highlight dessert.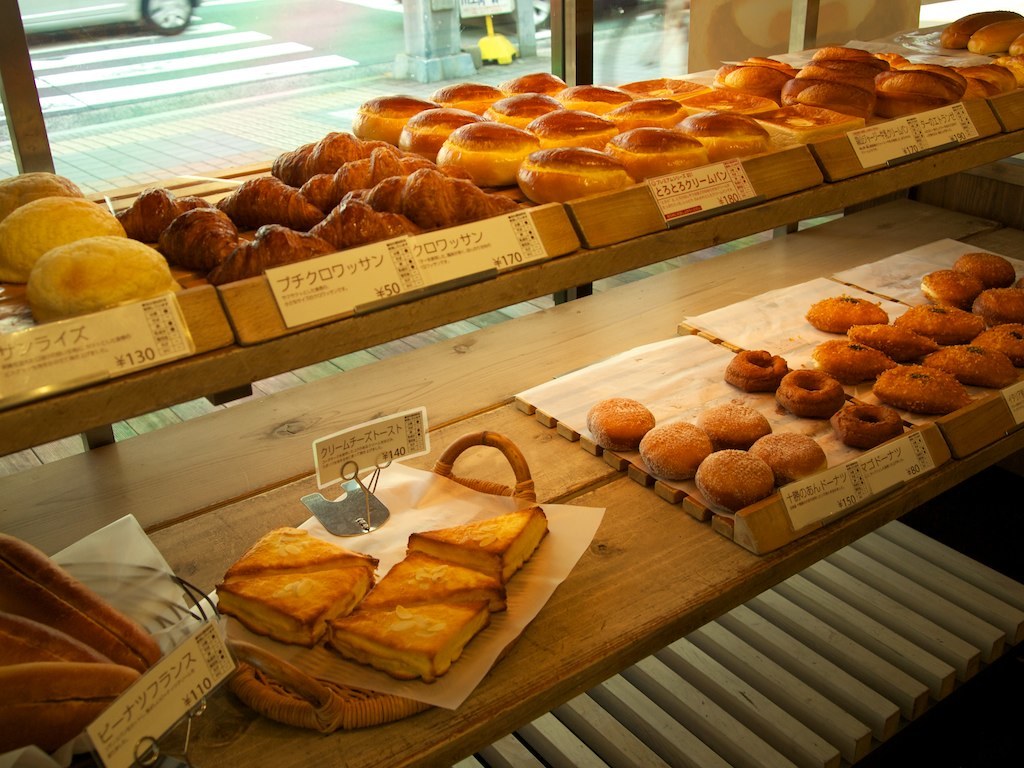
Highlighted region: x1=535 y1=111 x2=607 y2=143.
